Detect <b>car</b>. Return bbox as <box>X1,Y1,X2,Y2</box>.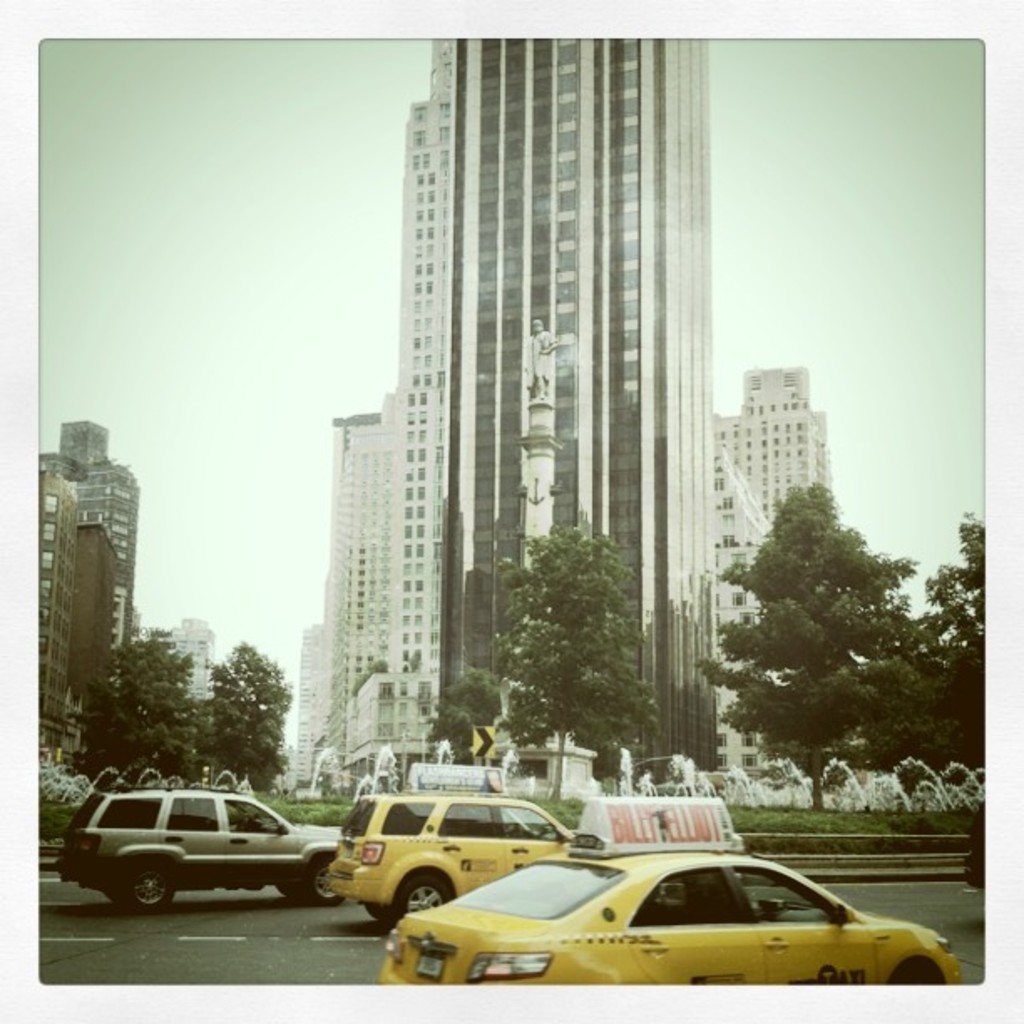
<box>962,798,992,883</box>.
